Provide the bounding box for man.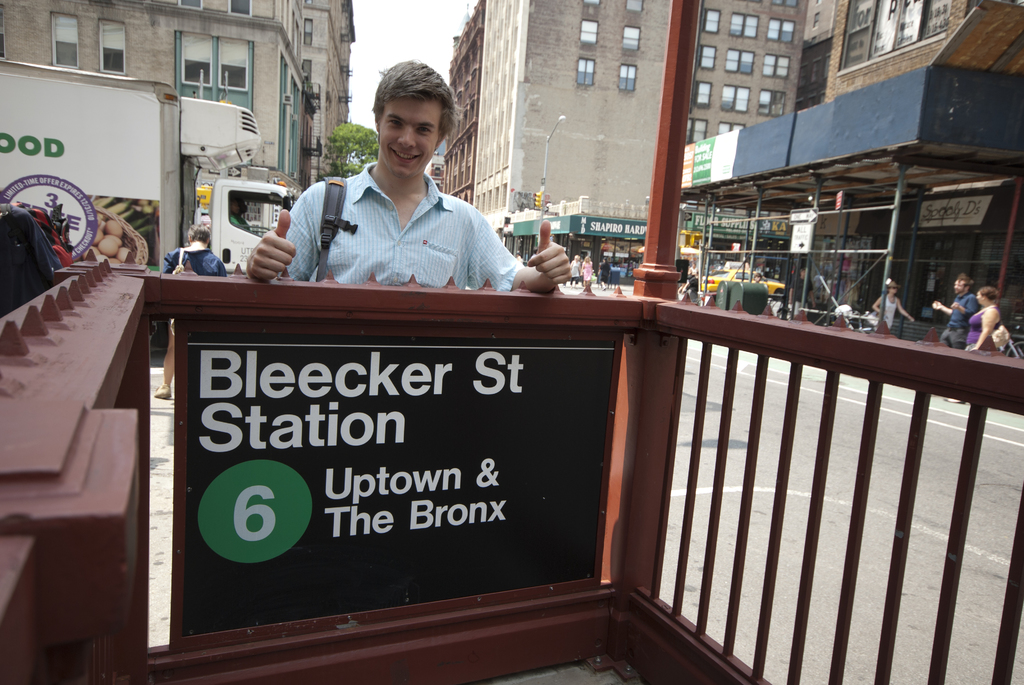
detection(687, 260, 701, 276).
